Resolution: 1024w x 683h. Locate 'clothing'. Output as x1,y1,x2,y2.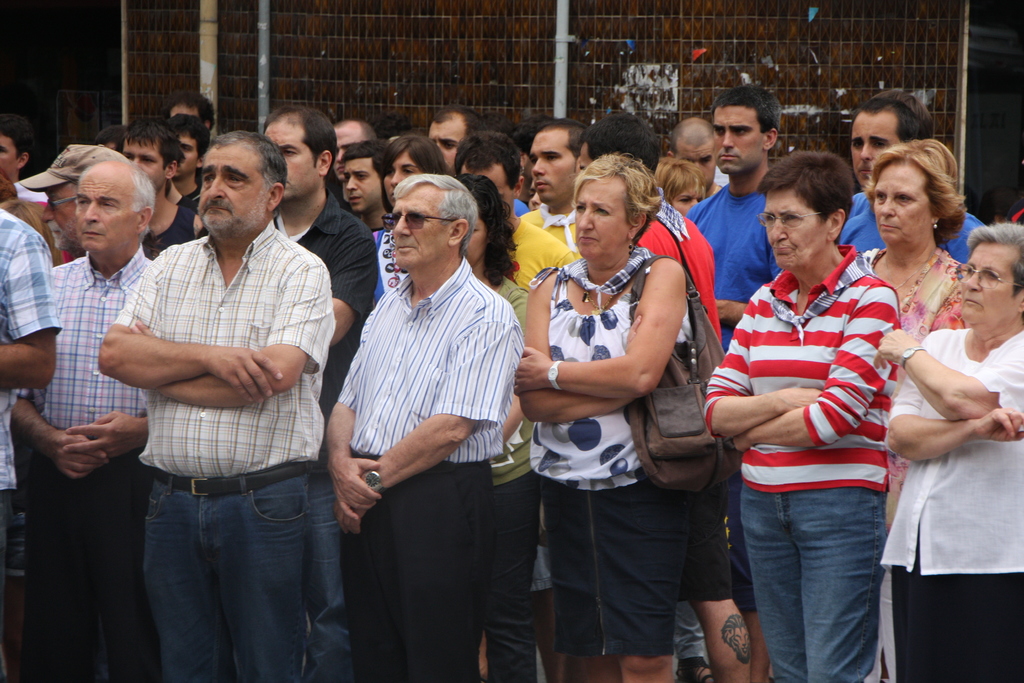
884,325,1023,682.
